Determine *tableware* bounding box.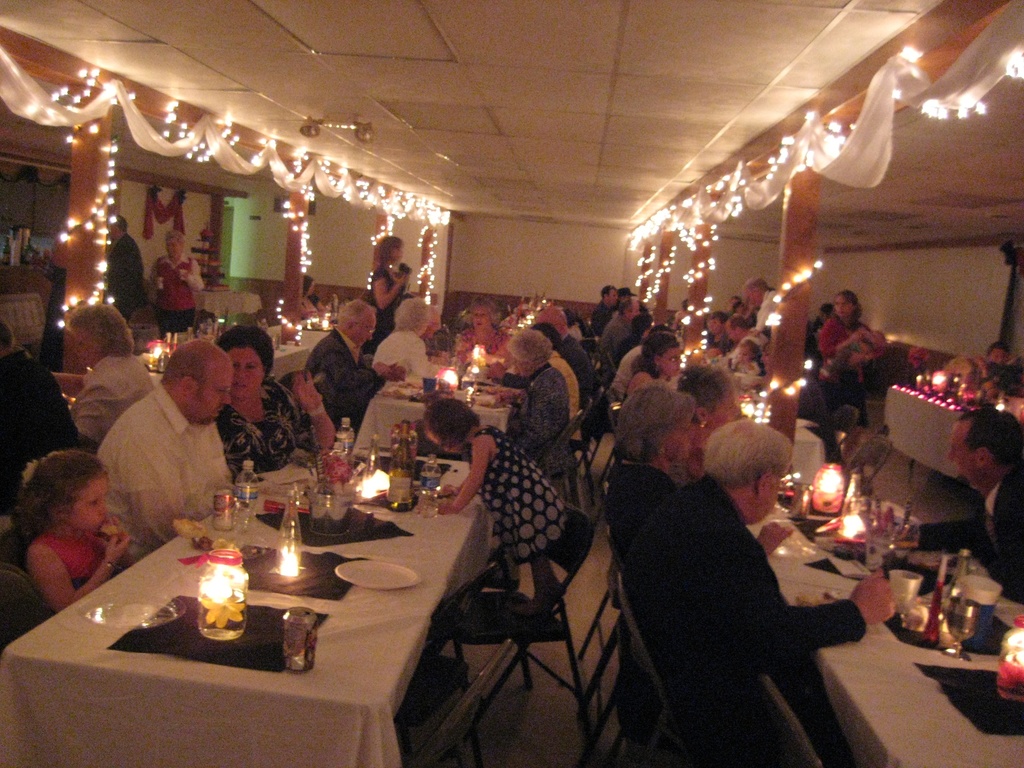
Determined: {"left": 277, "top": 495, "right": 303, "bottom": 574}.
